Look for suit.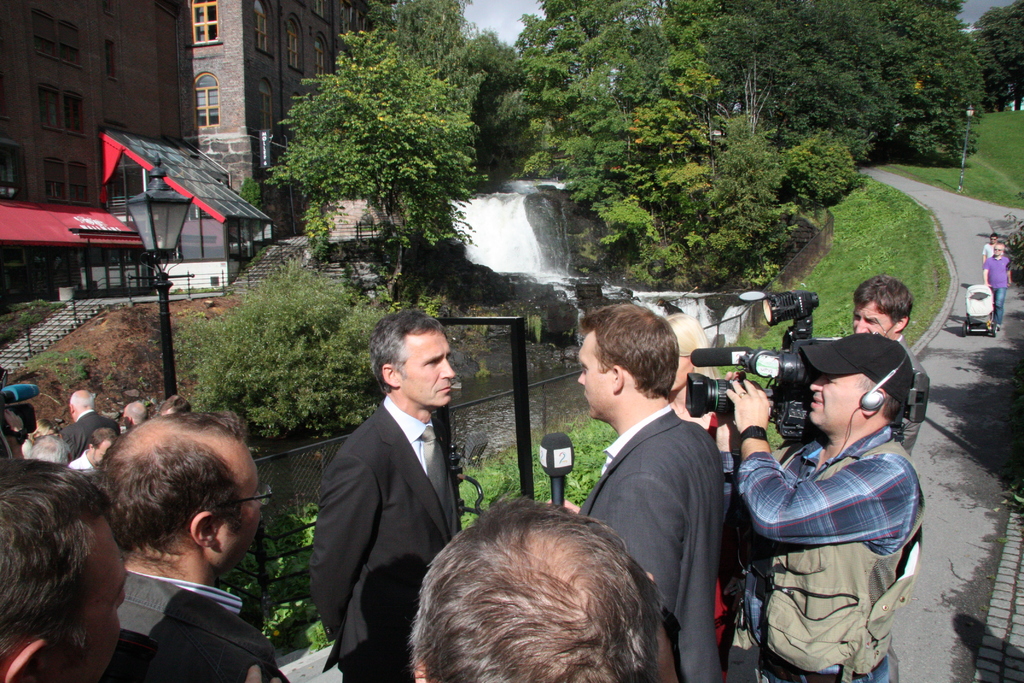
Found: x1=62, y1=410, x2=117, y2=460.
